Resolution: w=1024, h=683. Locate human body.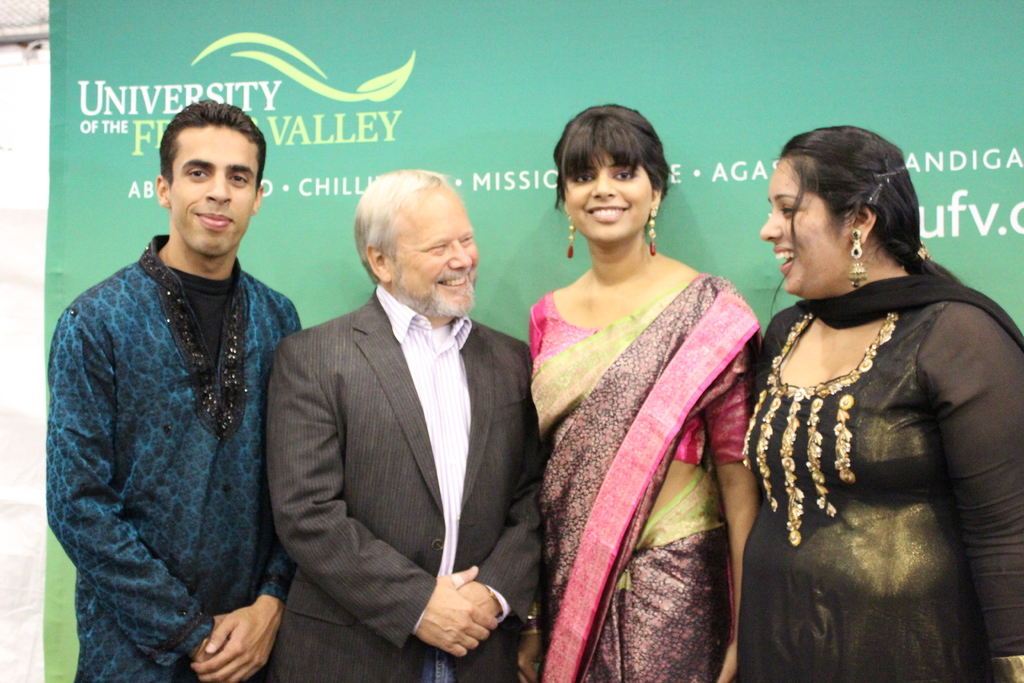
box=[513, 243, 765, 682].
